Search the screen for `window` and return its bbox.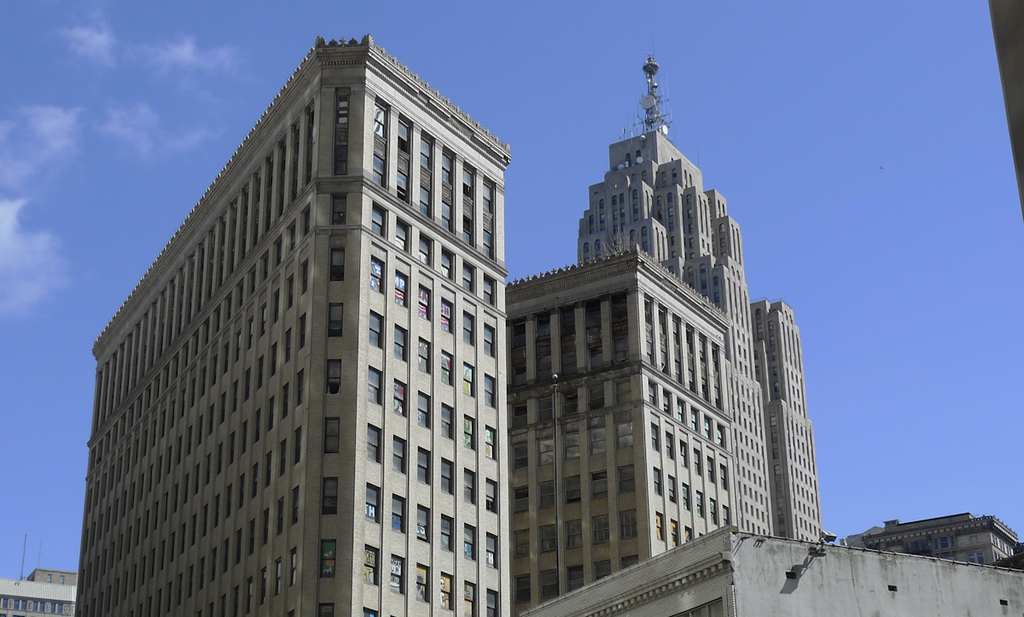
Found: rect(367, 311, 378, 352).
